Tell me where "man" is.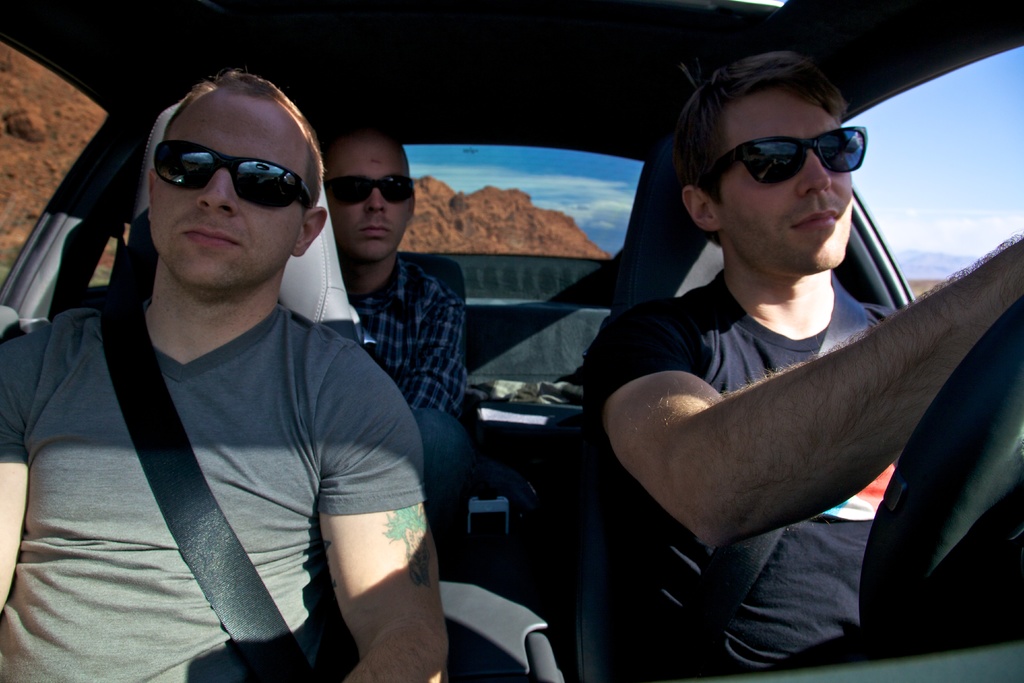
"man" is at 589 51 1023 682.
